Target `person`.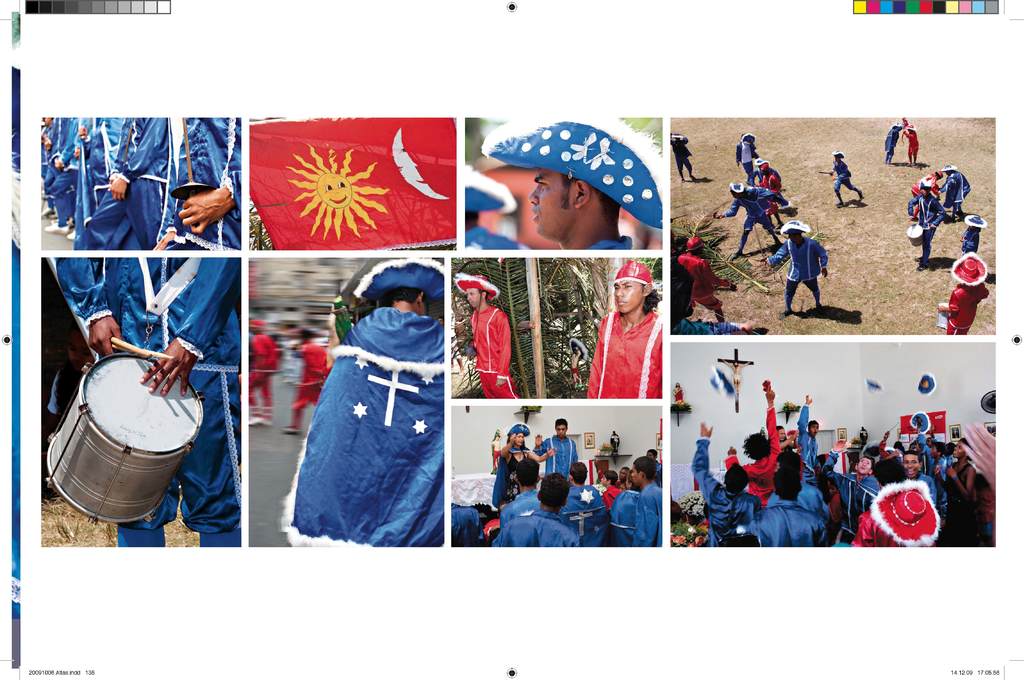
Target region: region(673, 259, 763, 336).
